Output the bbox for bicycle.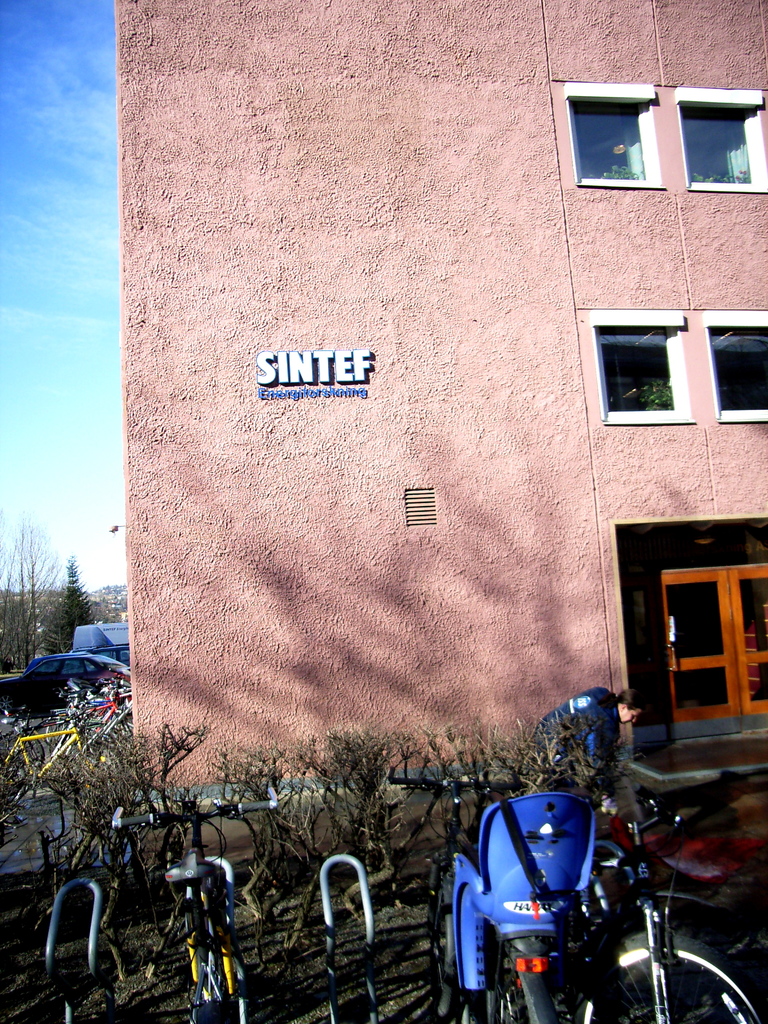
l=386, t=771, r=580, b=1023.
